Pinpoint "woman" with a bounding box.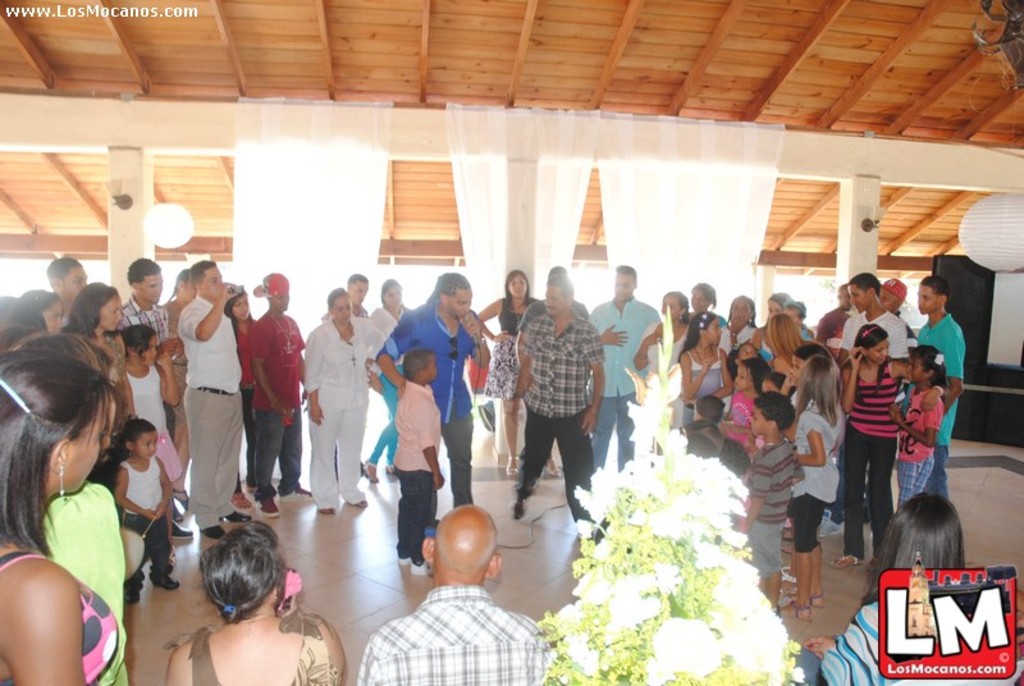
(x1=163, y1=523, x2=346, y2=685).
